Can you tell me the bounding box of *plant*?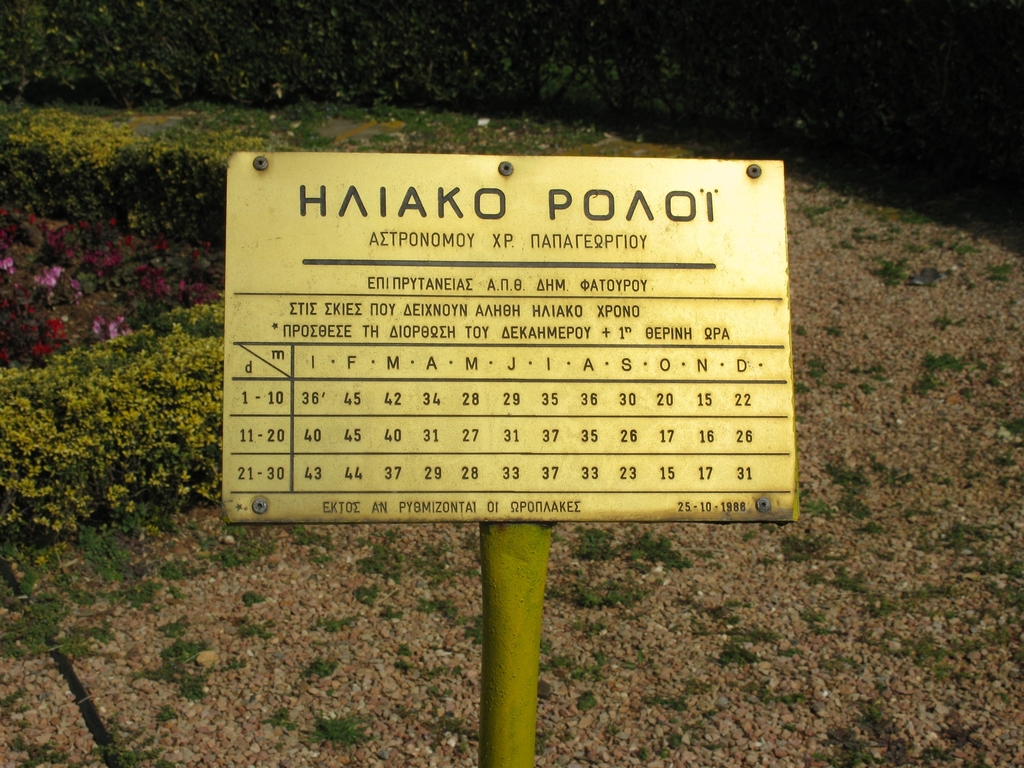
locate(640, 647, 646, 663).
